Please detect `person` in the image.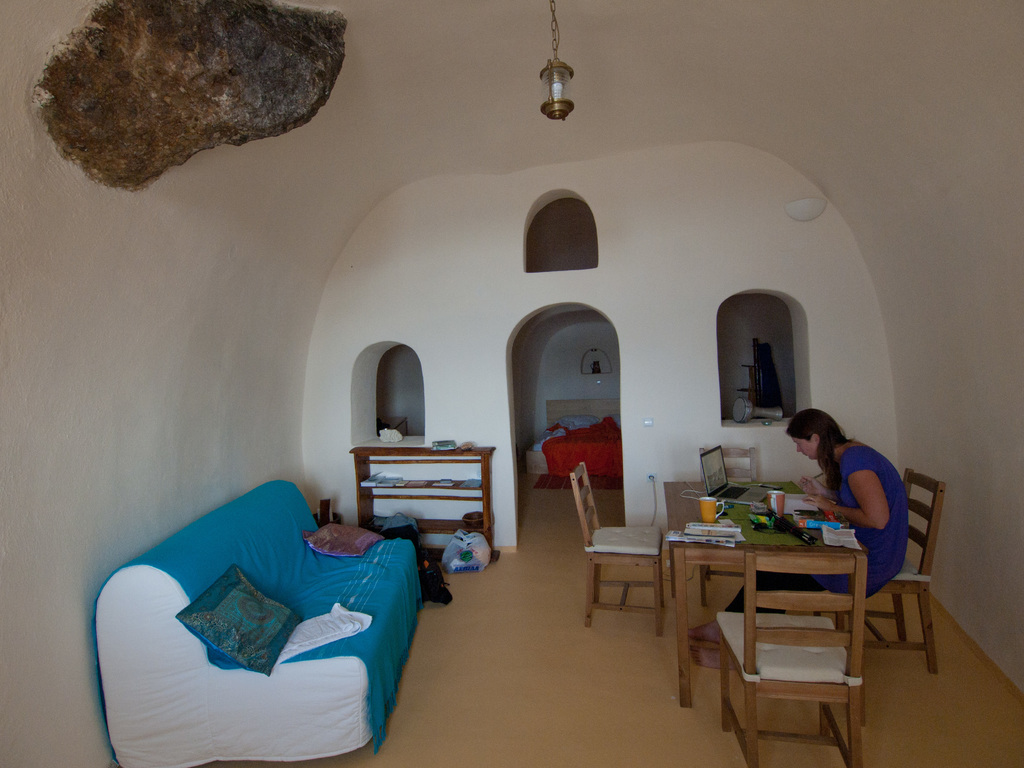
box=[685, 401, 908, 645].
